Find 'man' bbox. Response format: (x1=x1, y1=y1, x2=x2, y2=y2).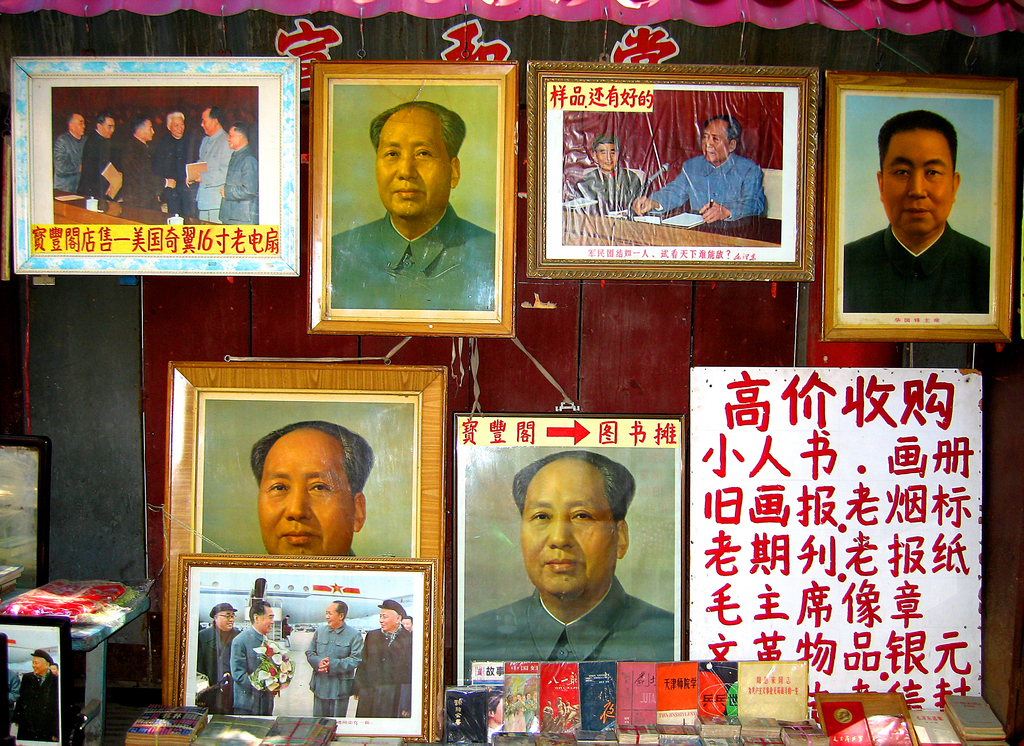
(x1=842, y1=108, x2=987, y2=315).
